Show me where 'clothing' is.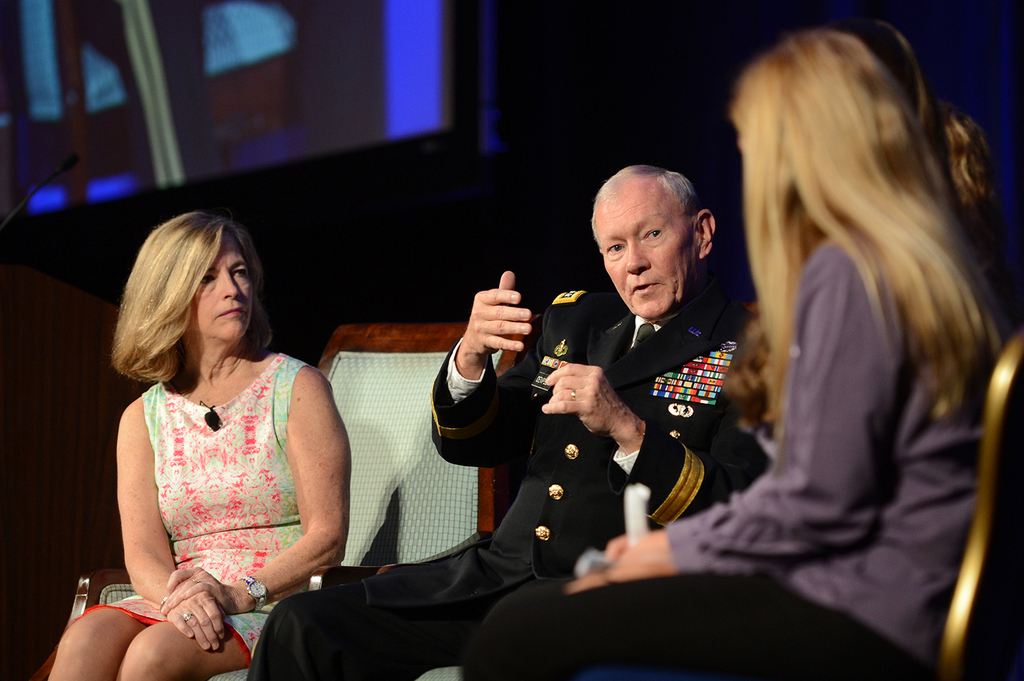
'clothing' is at <box>250,285,756,680</box>.
